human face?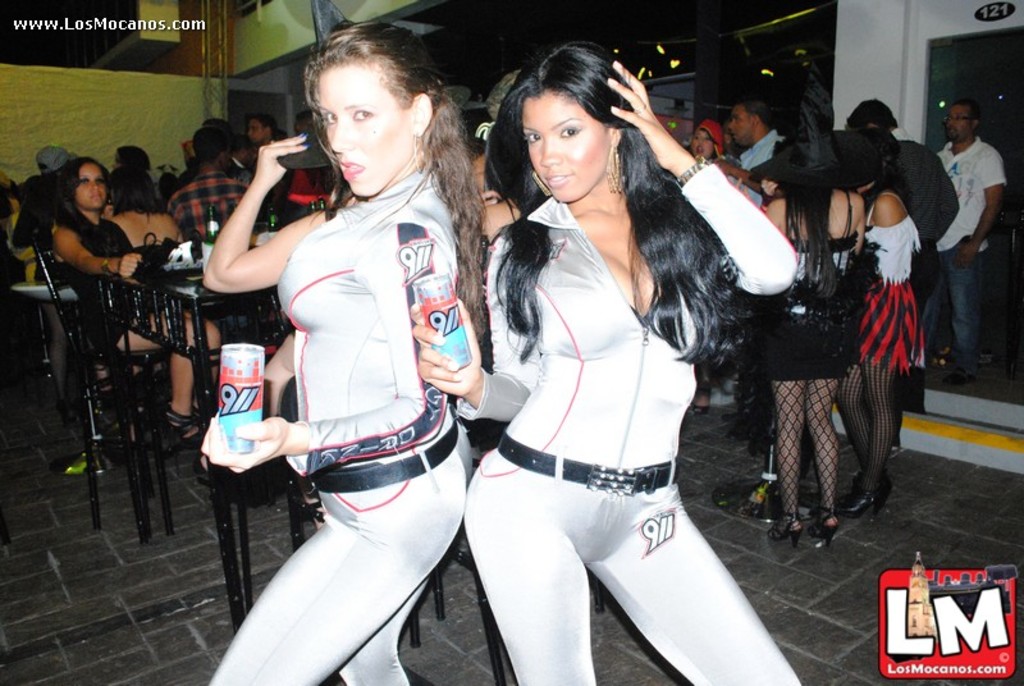
(938,106,965,138)
